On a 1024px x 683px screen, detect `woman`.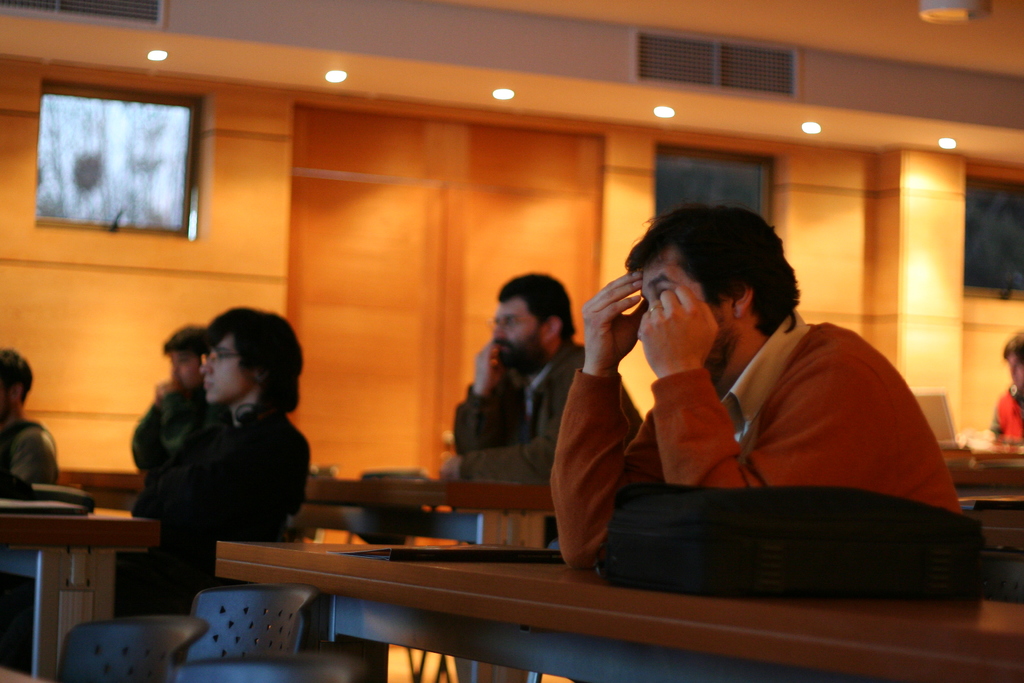
132:305:309:614.
